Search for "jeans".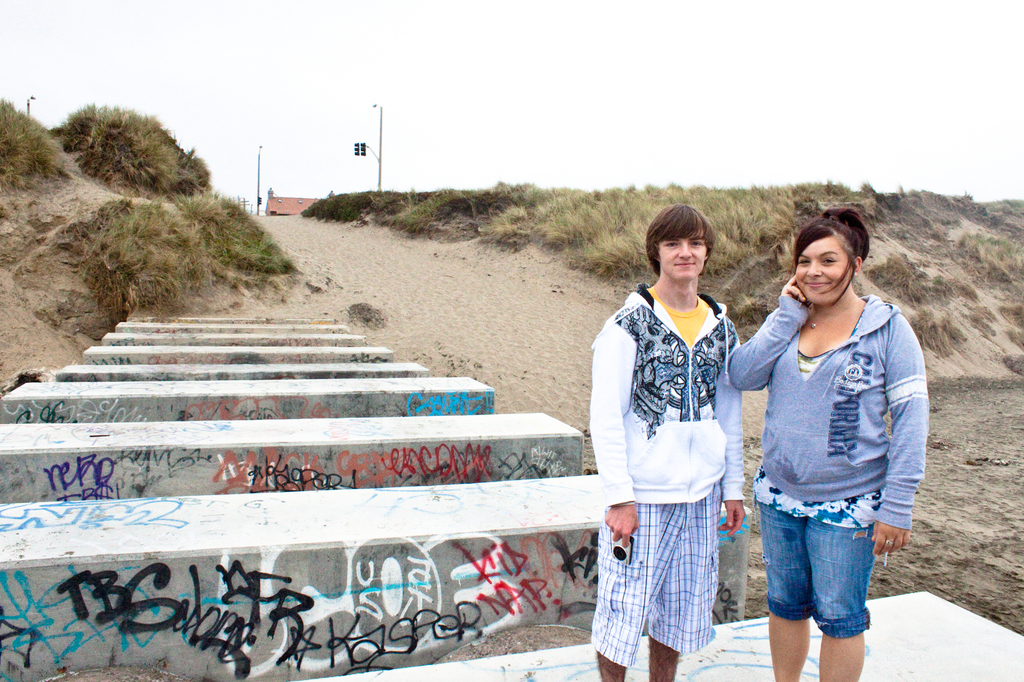
Found at 754 502 873 636.
